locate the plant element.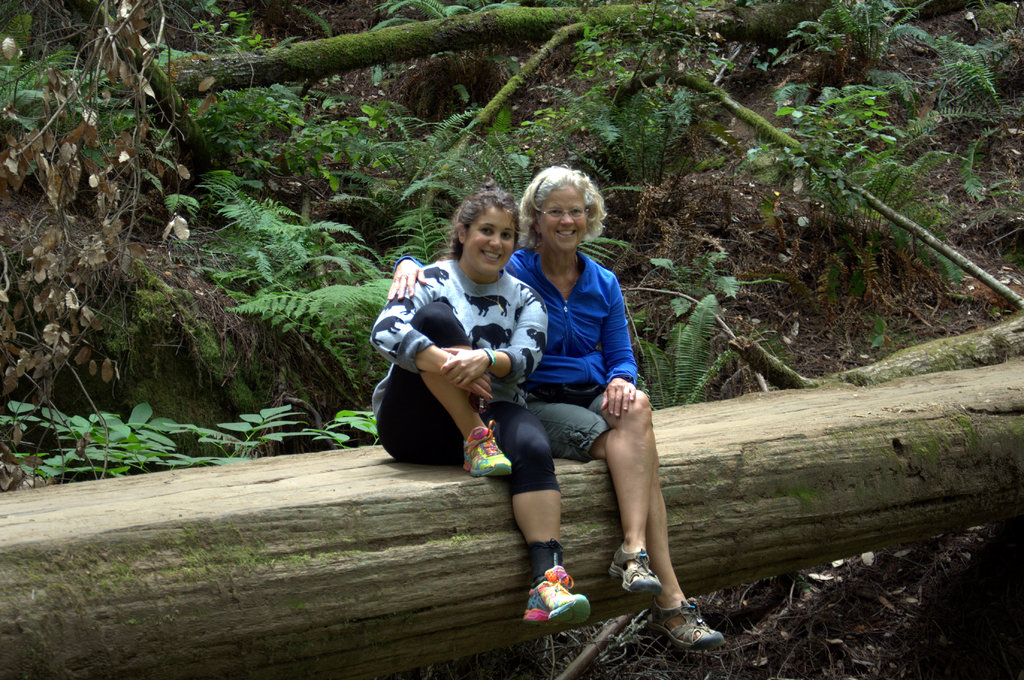
Element bbox: bbox(382, 116, 543, 218).
